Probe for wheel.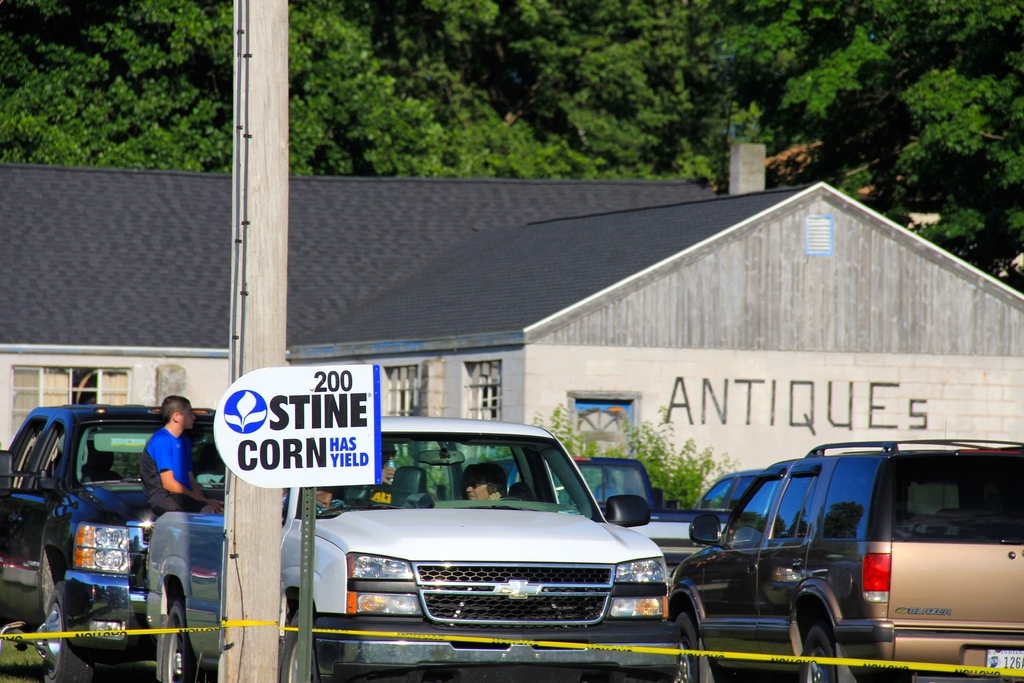
Probe result: <bbox>801, 620, 835, 682</bbox>.
